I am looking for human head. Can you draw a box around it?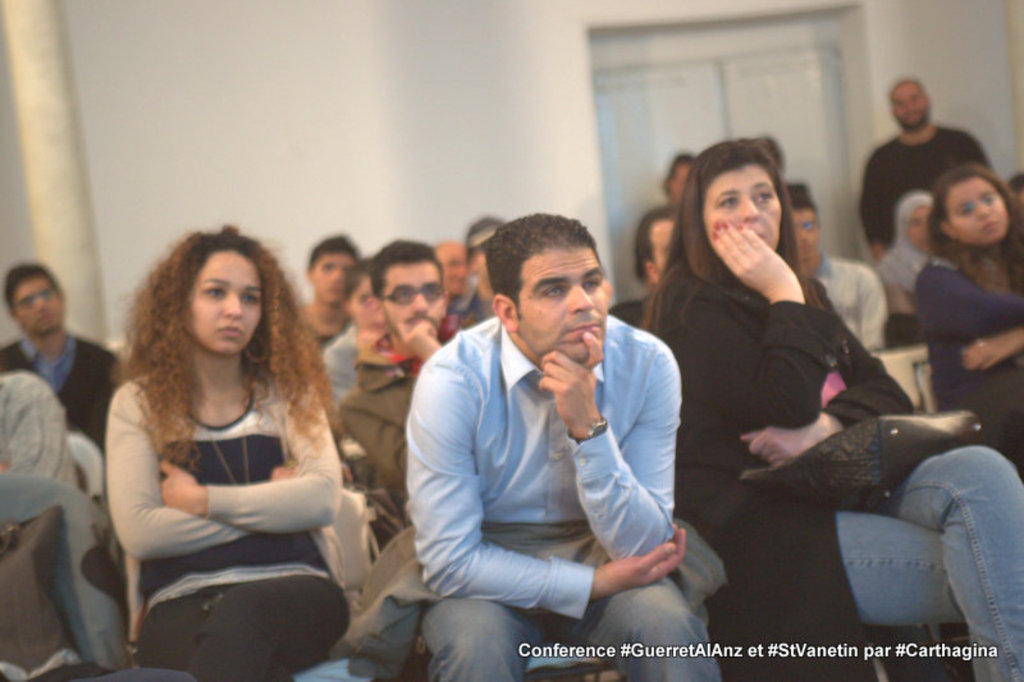
Sure, the bounding box is [x1=666, y1=152, x2=698, y2=201].
